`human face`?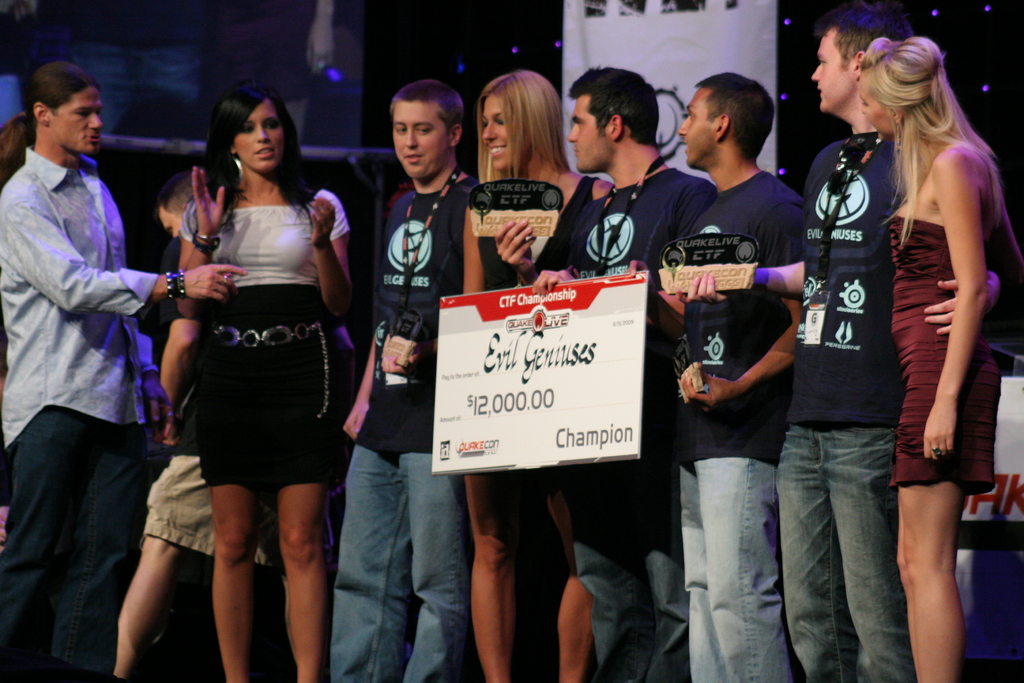
bbox=(45, 87, 106, 153)
